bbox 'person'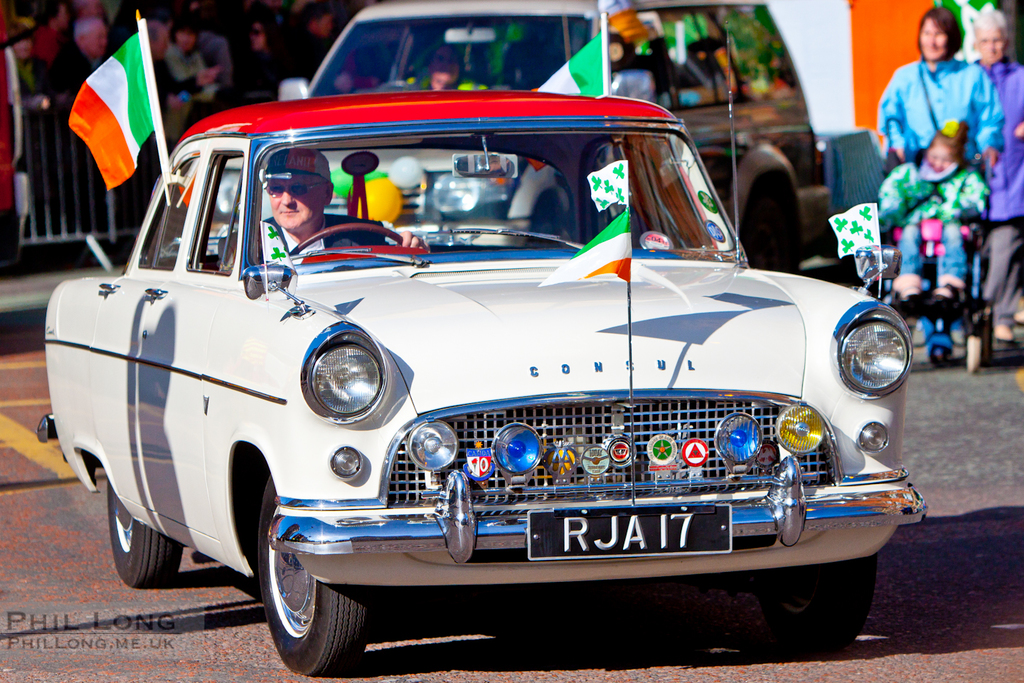
[left=140, top=16, right=222, bottom=210]
